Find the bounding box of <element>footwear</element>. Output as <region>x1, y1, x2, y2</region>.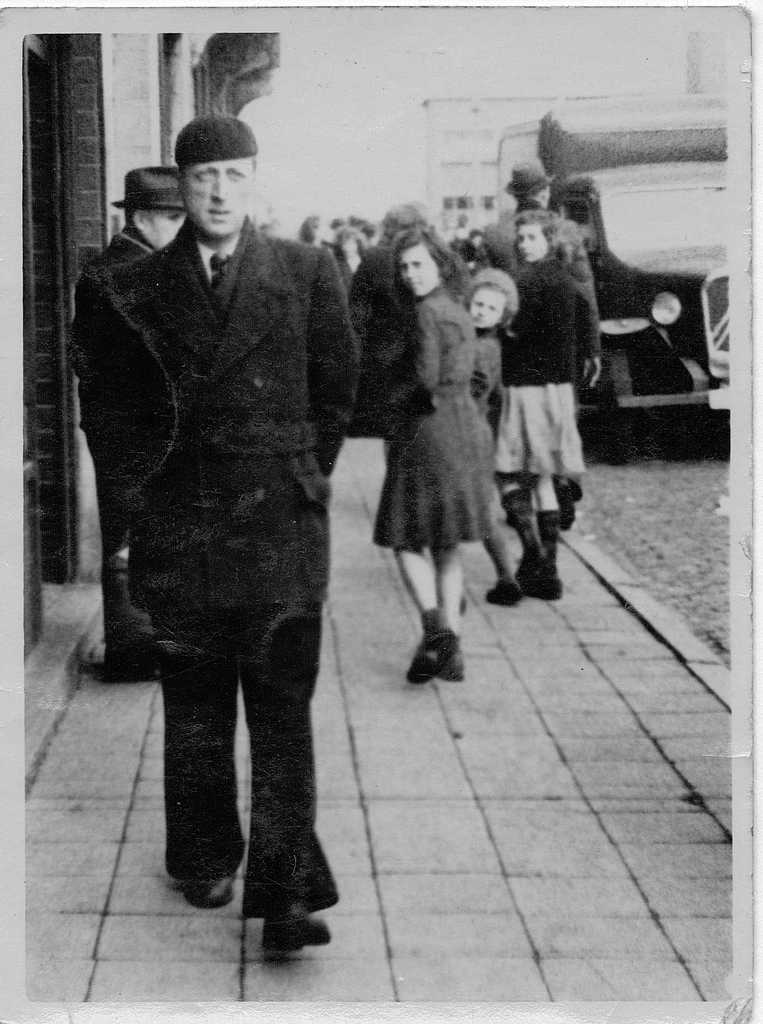
<region>485, 580, 520, 610</region>.
